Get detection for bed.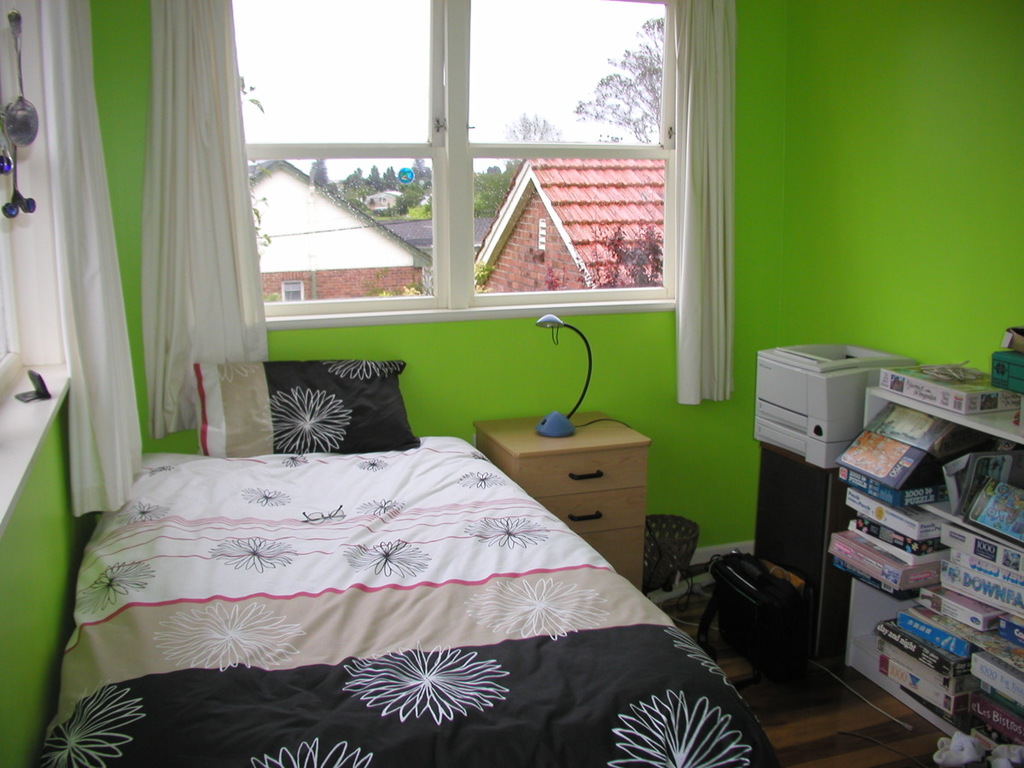
Detection: 45 358 783 767.
